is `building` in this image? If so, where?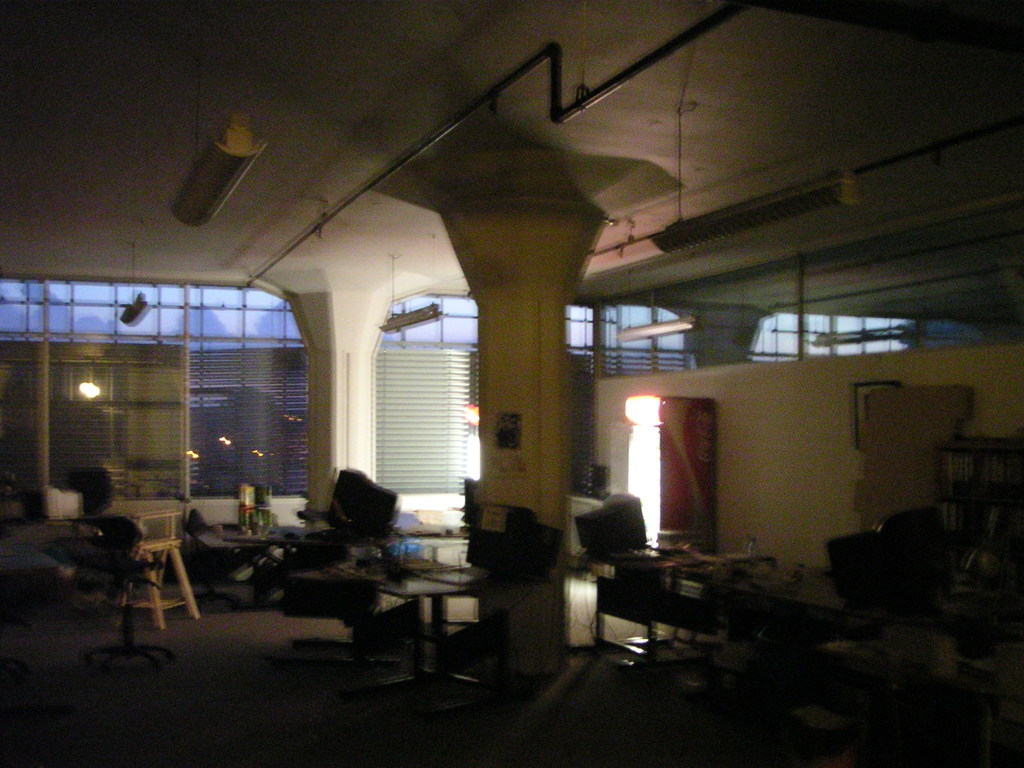
Yes, at x1=0, y1=0, x2=1023, y2=767.
